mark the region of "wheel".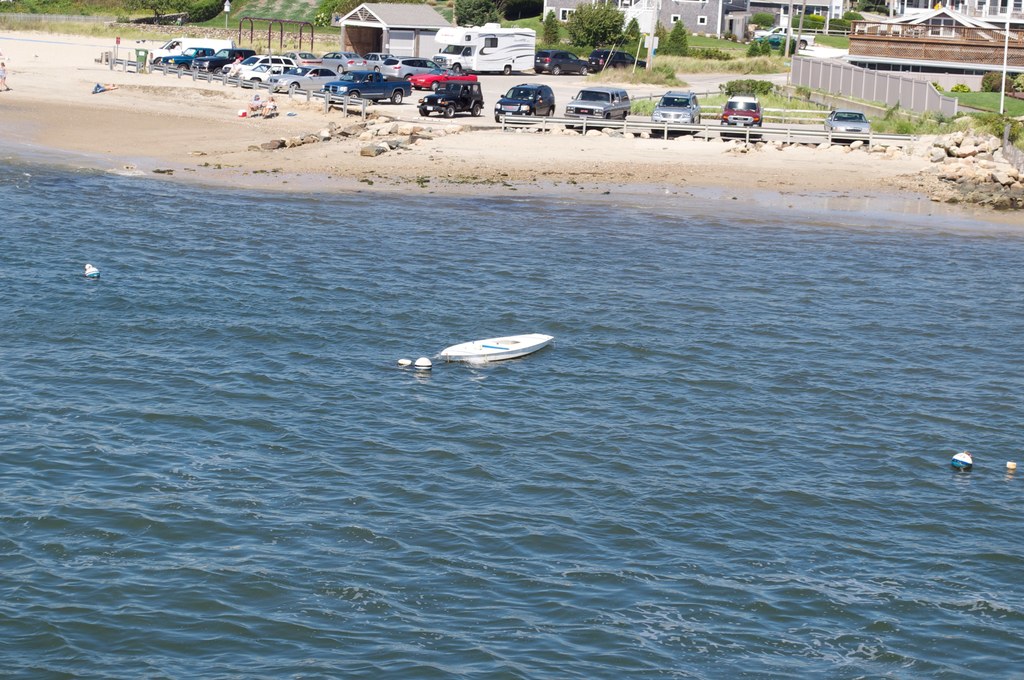
Region: (left=607, top=65, right=614, bottom=70).
